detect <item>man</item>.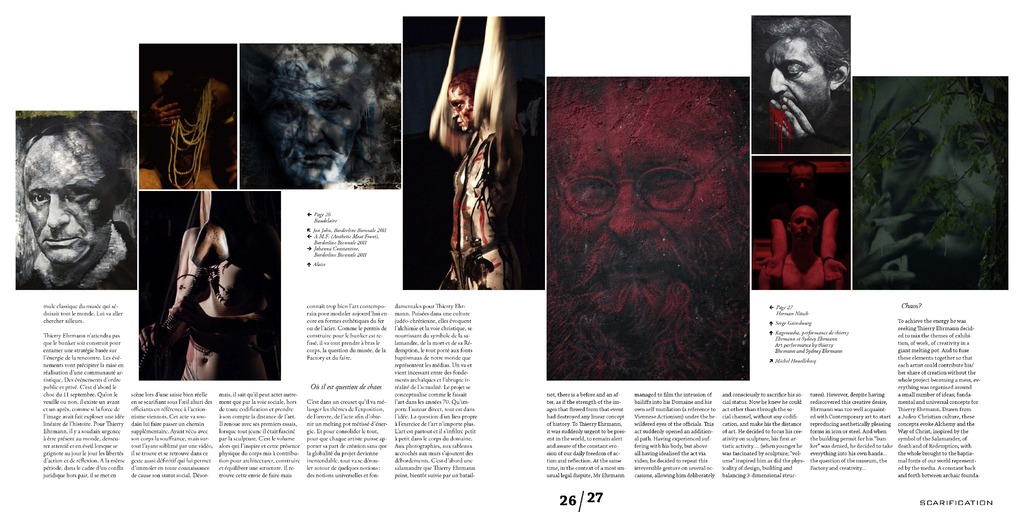
Detected at (left=856, top=67, right=1011, bottom=294).
